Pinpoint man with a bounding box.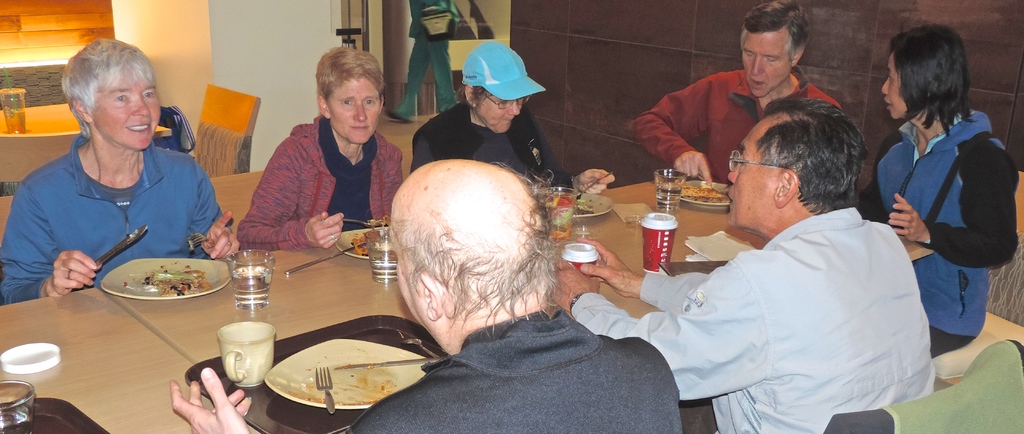
bbox(232, 60, 422, 253).
